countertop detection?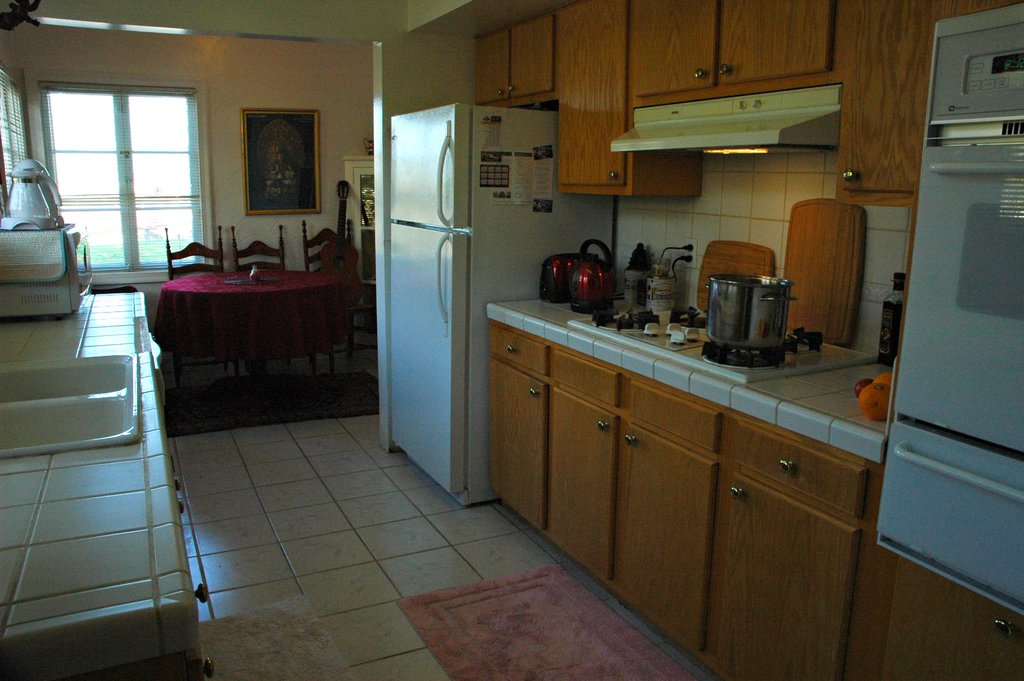
box=[481, 280, 893, 680]
